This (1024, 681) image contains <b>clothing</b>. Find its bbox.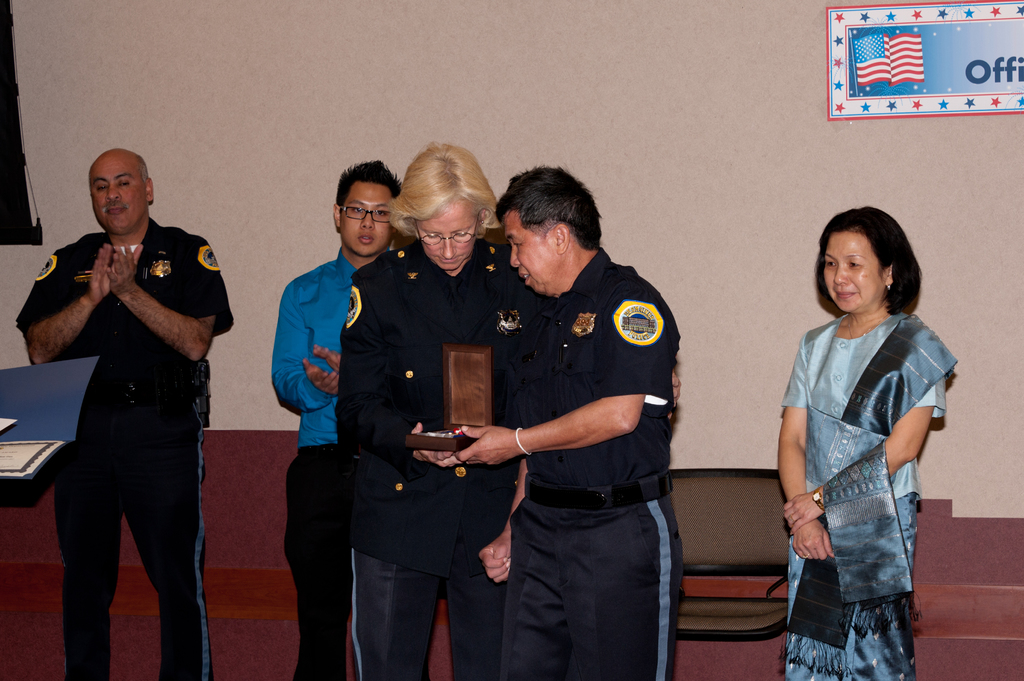
(779,296,960,680).
